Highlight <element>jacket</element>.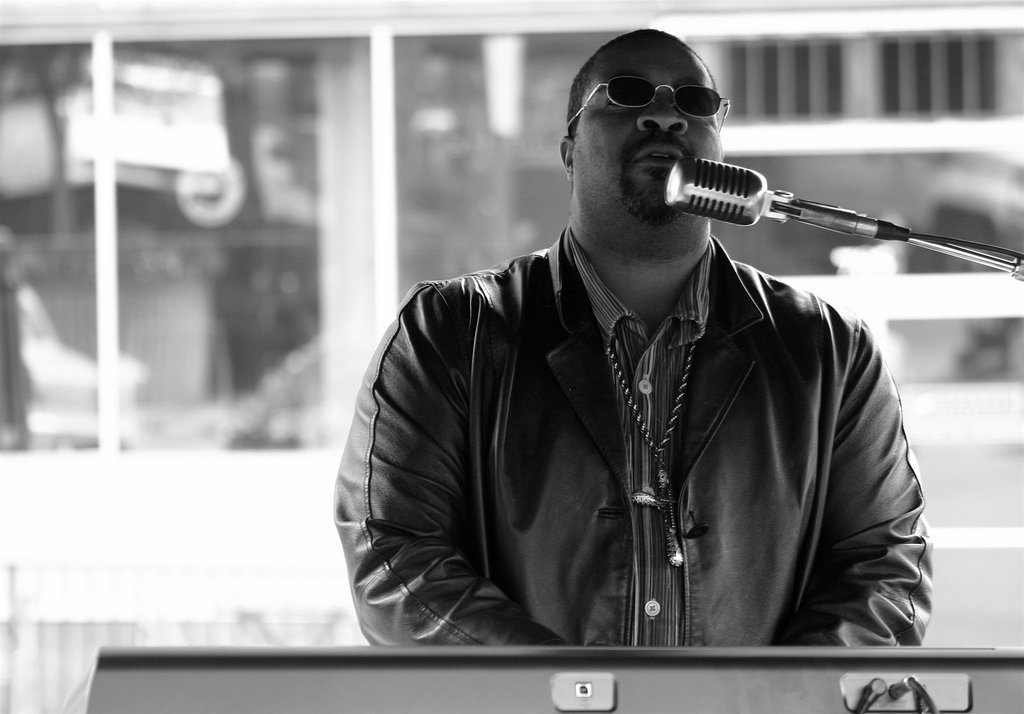
Highlighted region: x1=347 y1=172 x2=924 y2=704.
